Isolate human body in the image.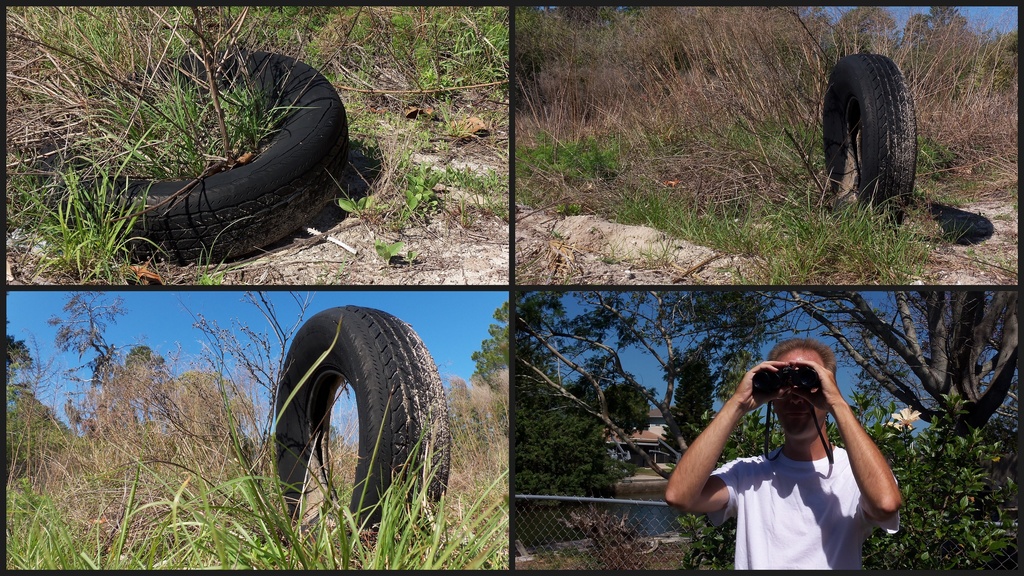
Isolated region: (x1=659, y1=347, x2=902, y2=566).
